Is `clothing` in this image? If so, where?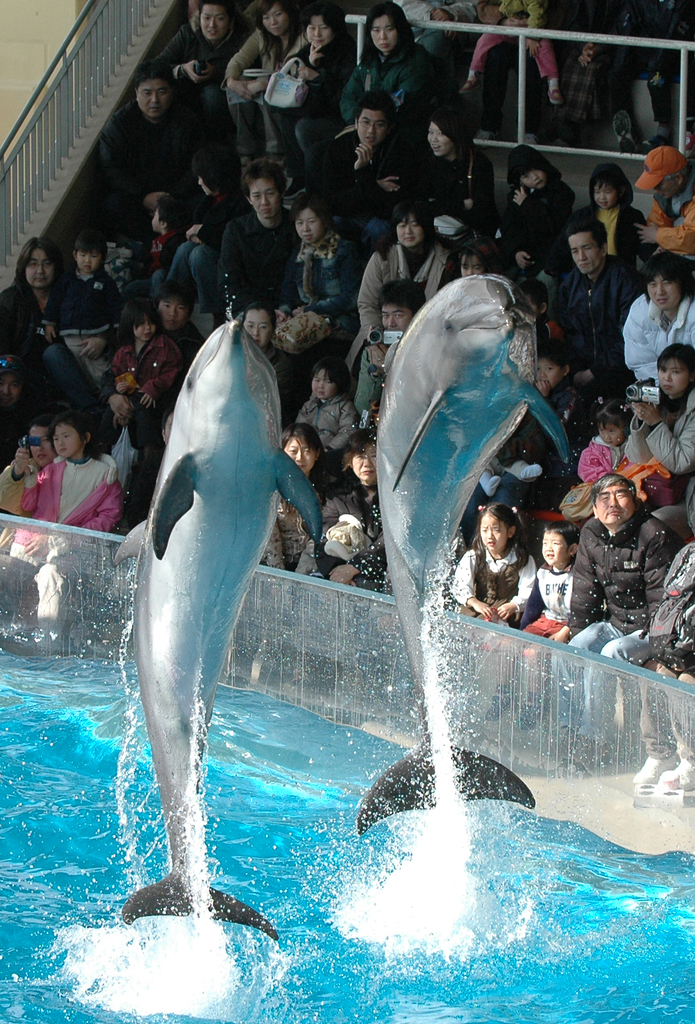
Yes, at <bbox>626, 388, 694, 498</bbox>.
